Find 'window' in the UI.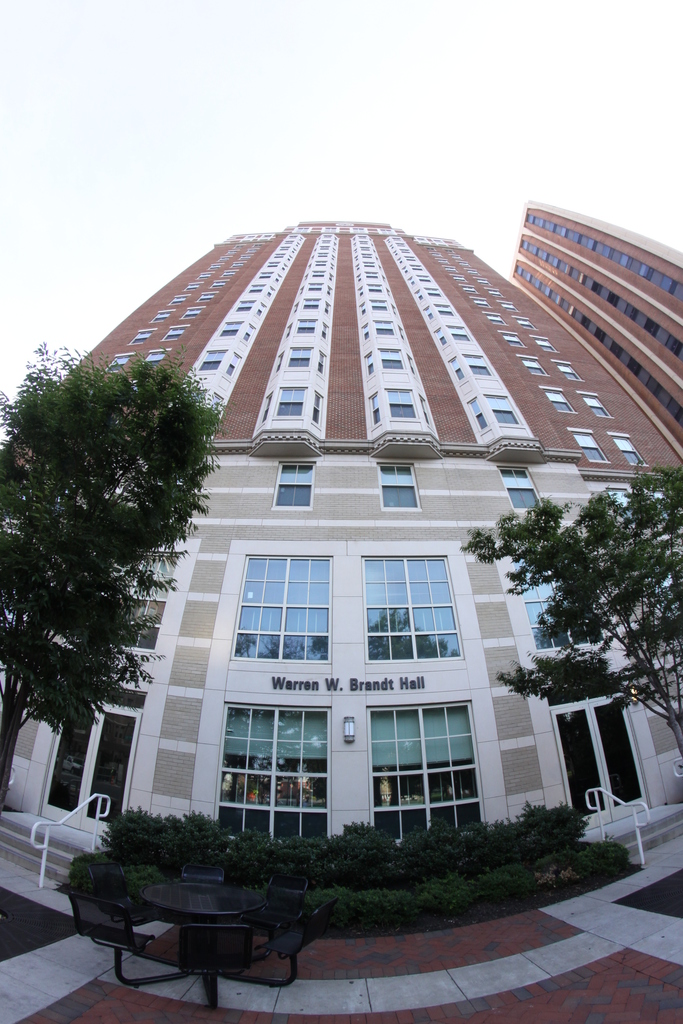
UI element at <bbox>161, 325, 189, 339</bbox>.
